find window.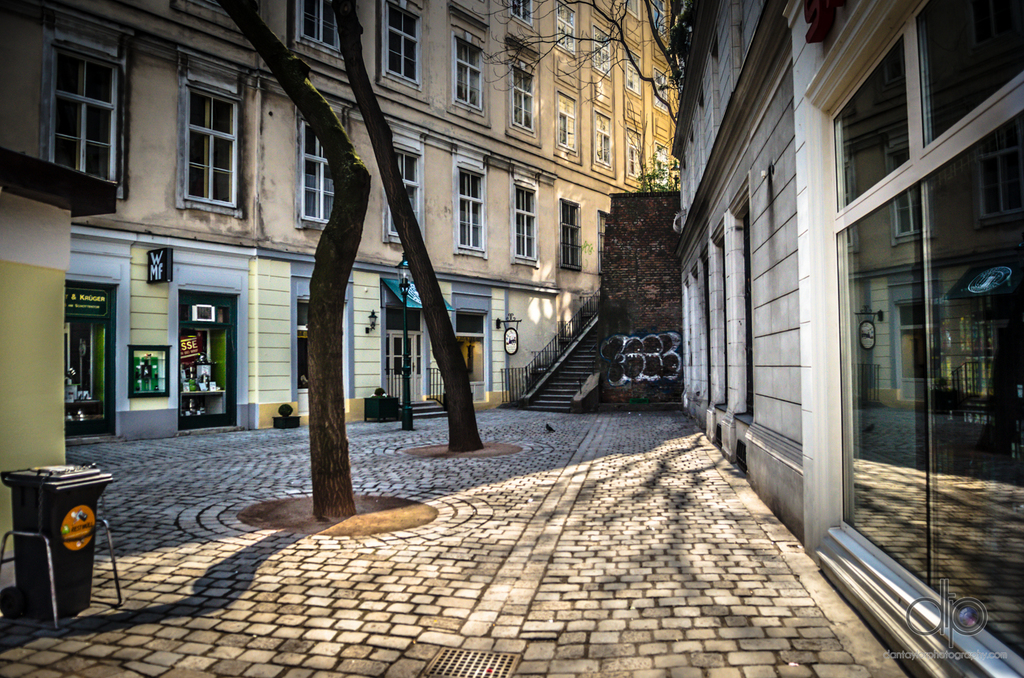
590 24 612 79.
